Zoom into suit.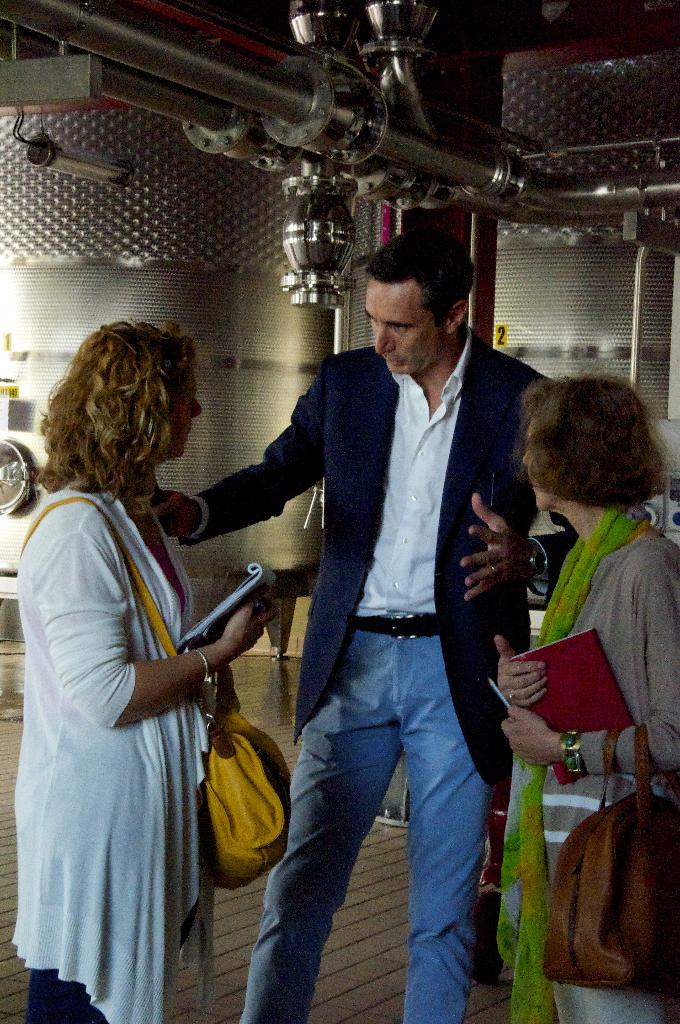
Zoom target: detection(178, 330, 581, 787).
